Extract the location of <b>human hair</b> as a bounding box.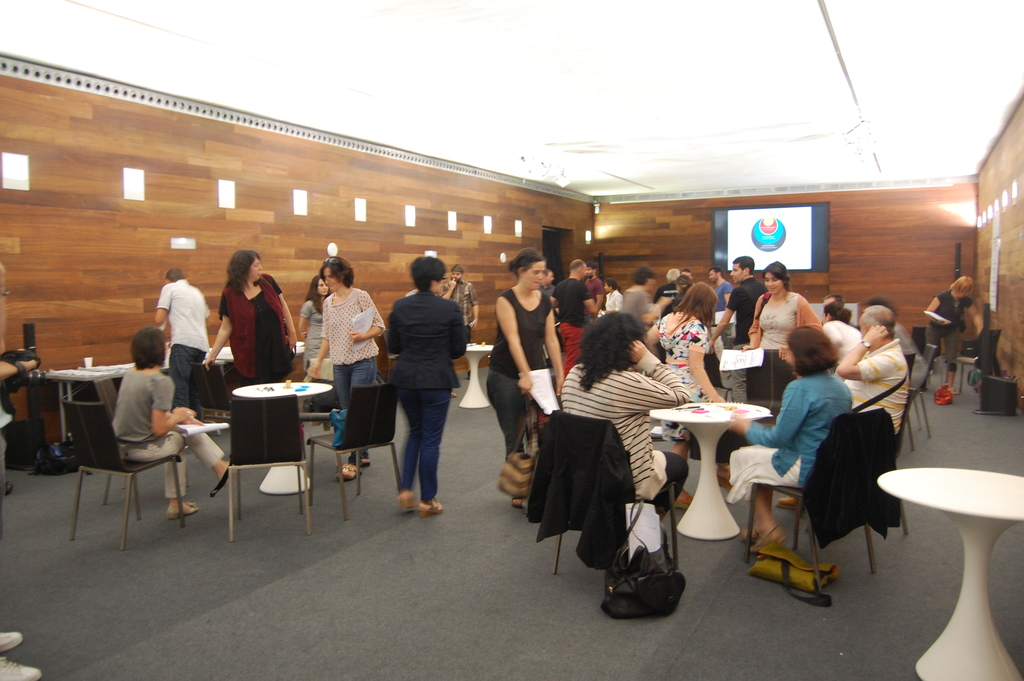
568/259/582/272.
